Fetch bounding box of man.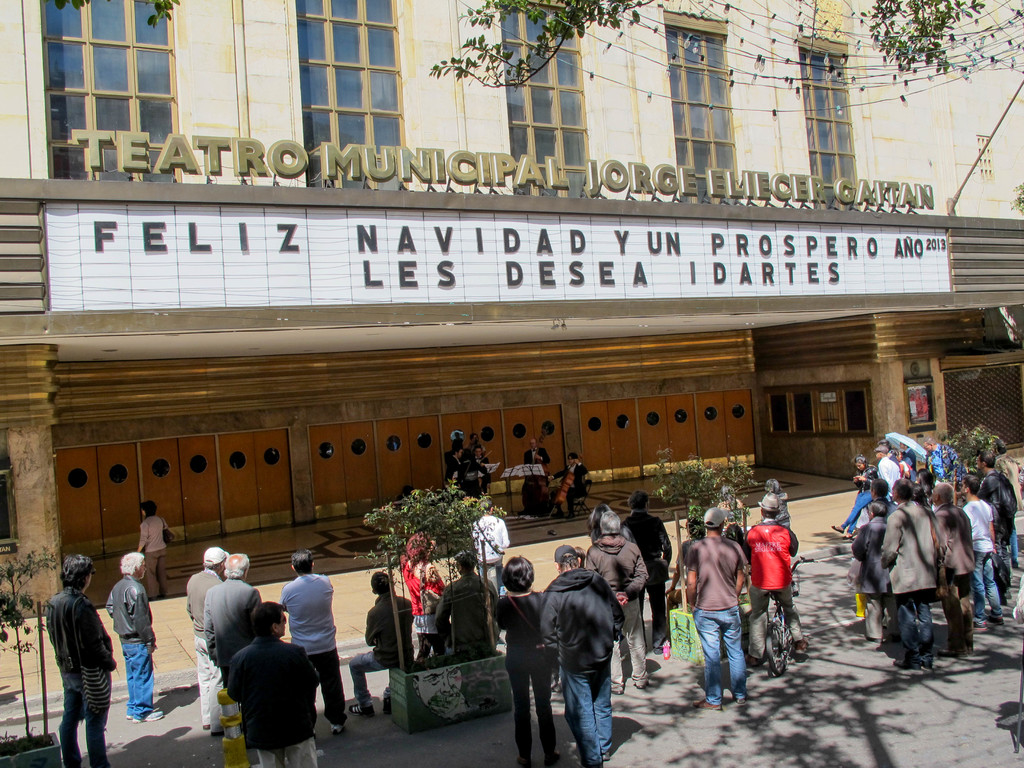
Bbox: 521:437:548:462.
